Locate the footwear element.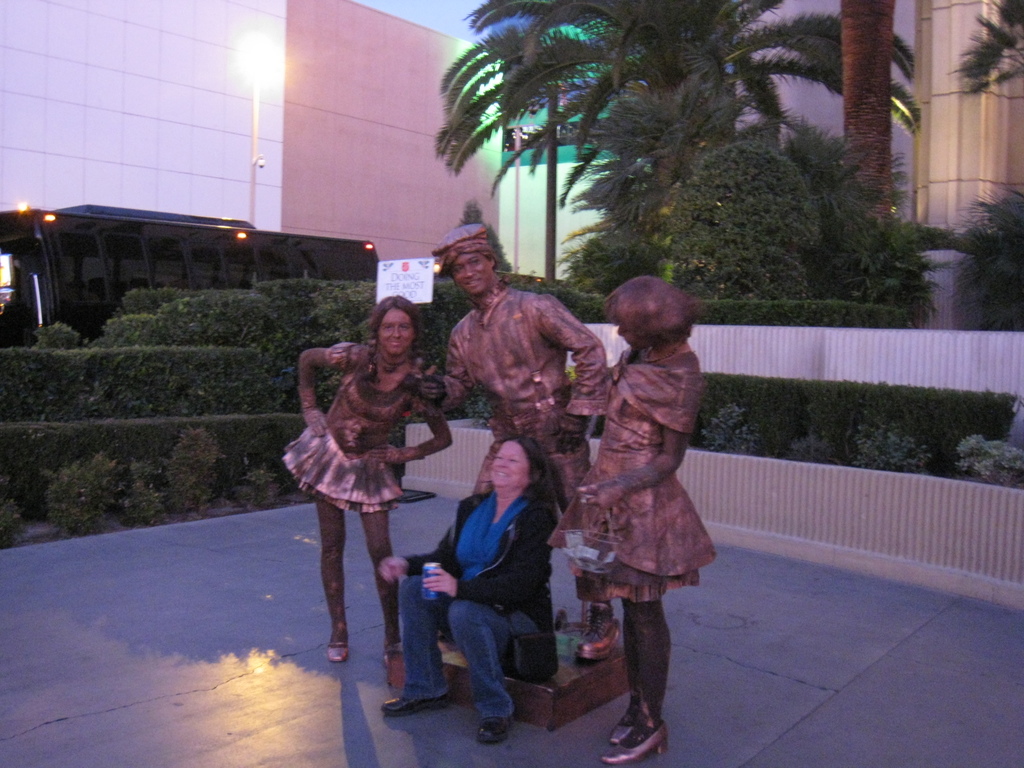
Element bbox: {"x1": 322, "y1": 637, "x2": 353, "y2": 662}.
